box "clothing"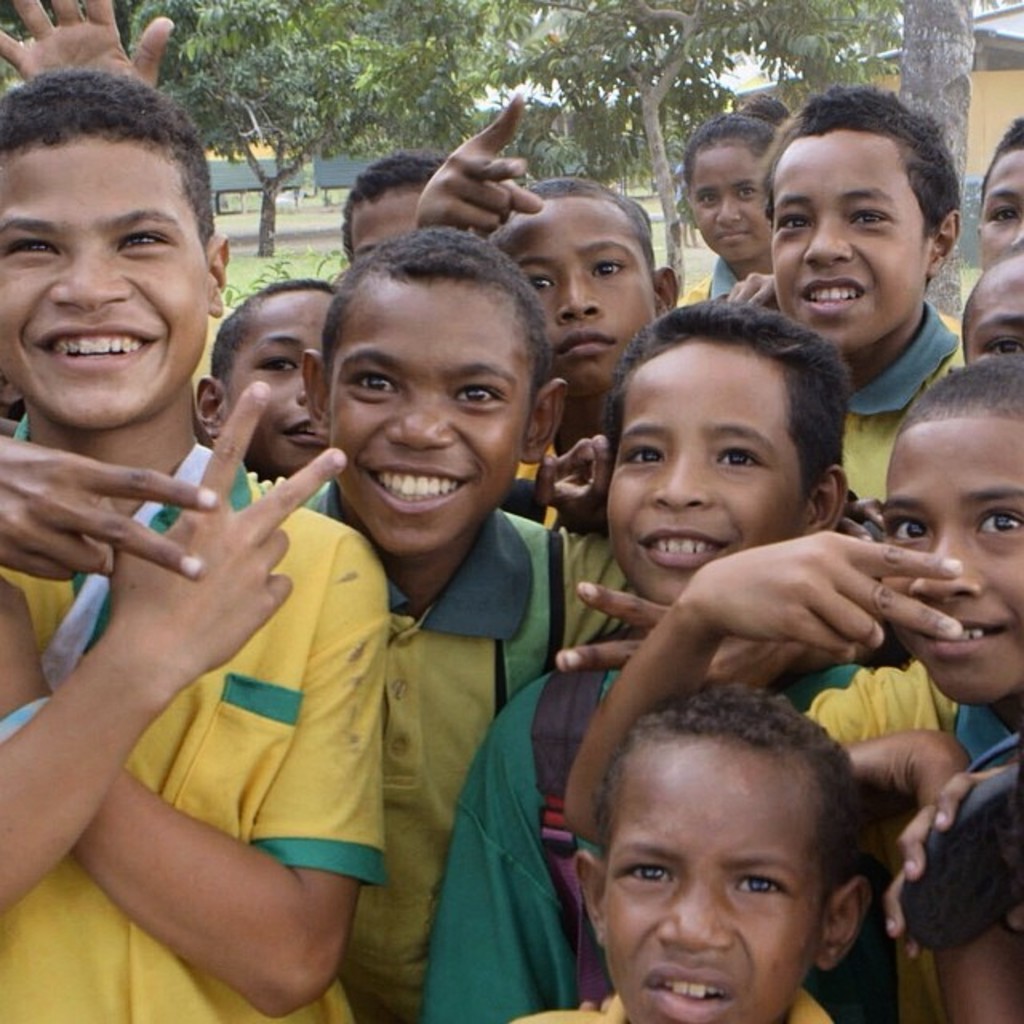
<box>58,402,475,1018</box>
